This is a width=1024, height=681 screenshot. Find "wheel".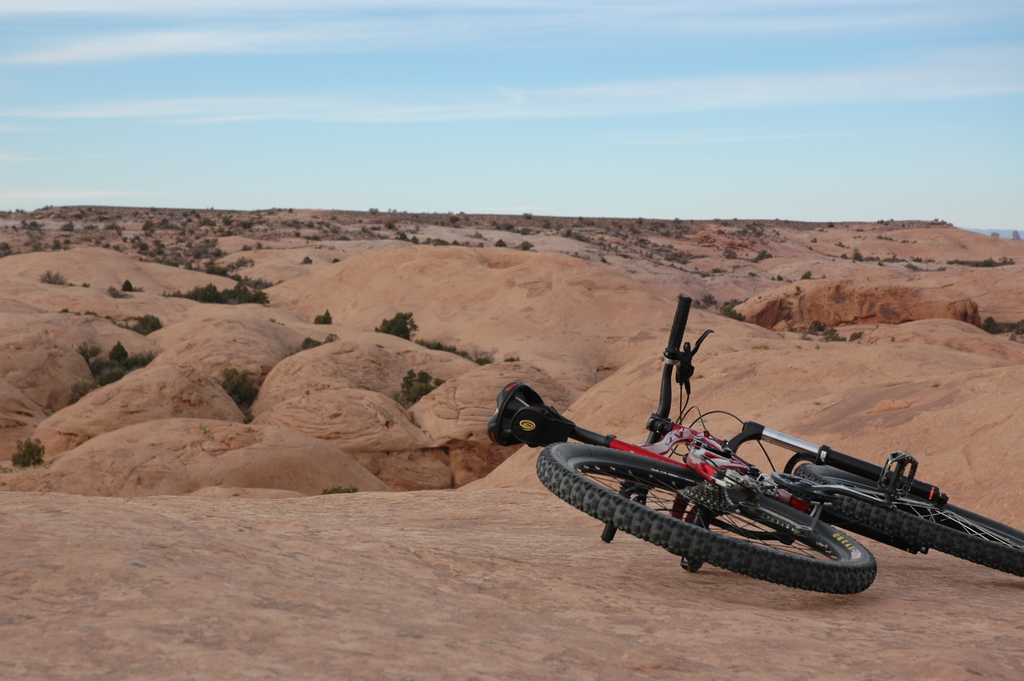
Bounding box: box(794, 456, 1023, 581).
